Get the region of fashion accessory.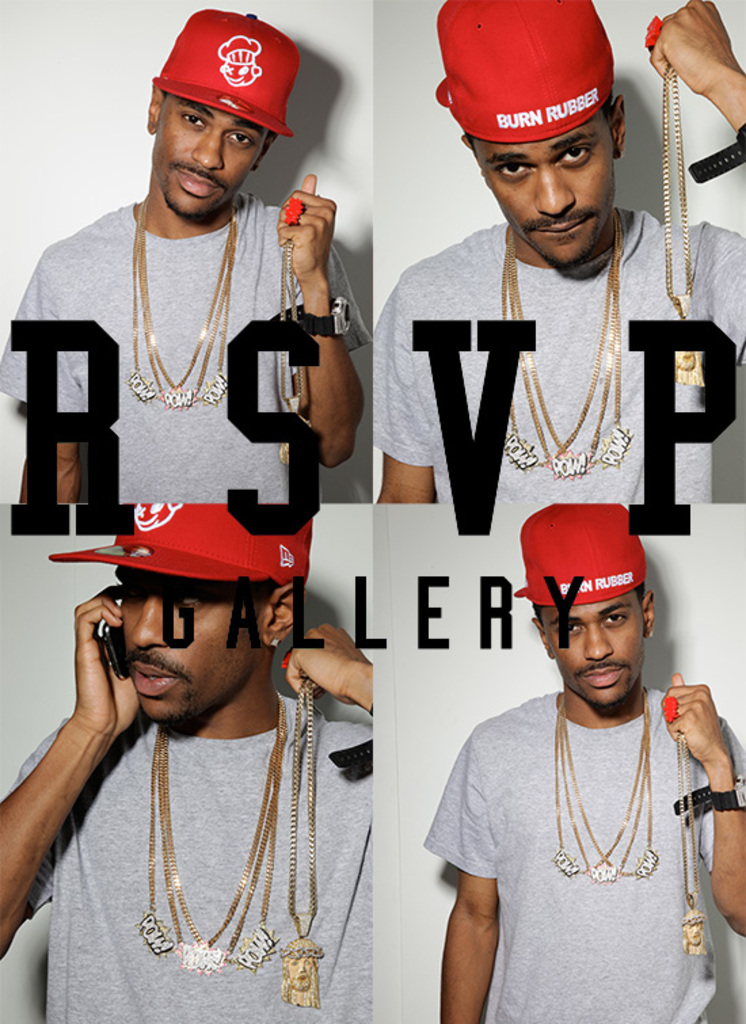
517,505,644,609.
